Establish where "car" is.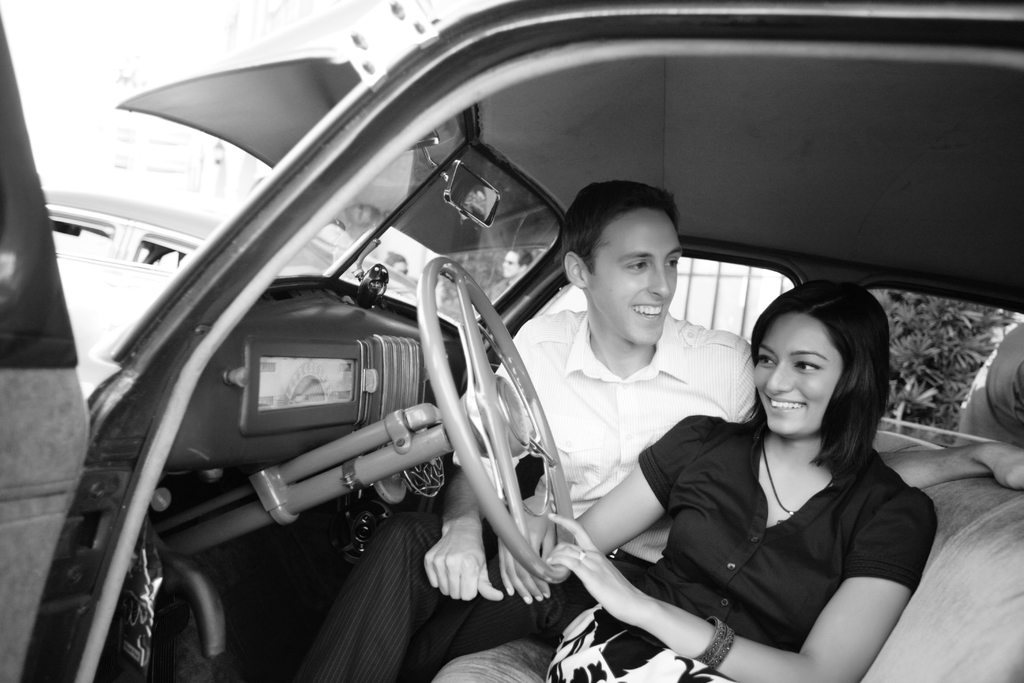
Established at rect(0, 0, 1023, 682).
